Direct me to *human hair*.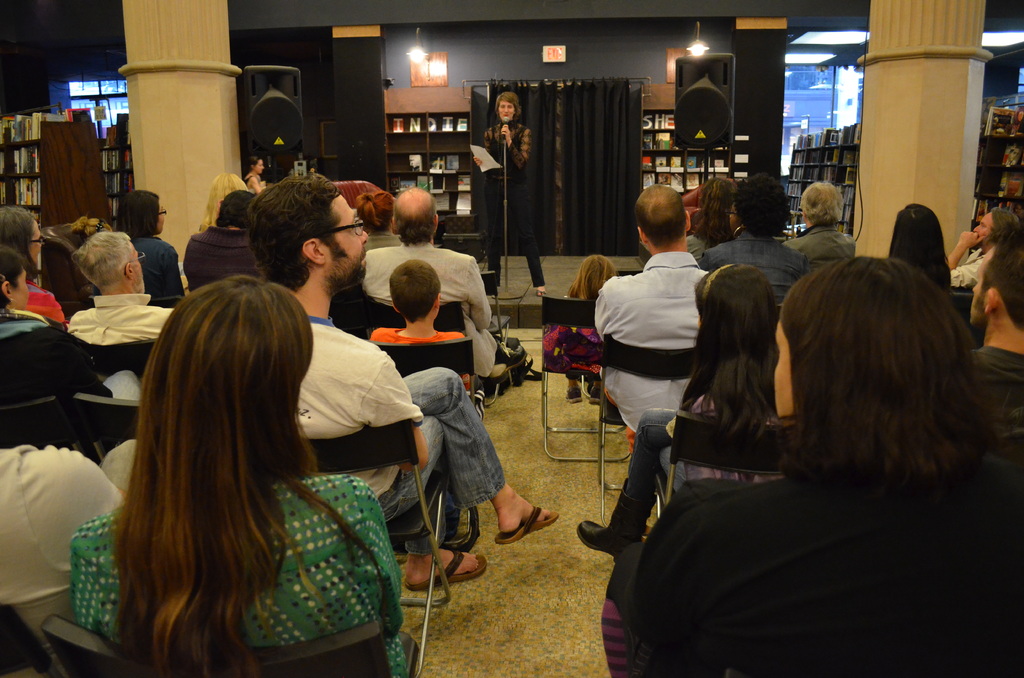
Direction: 495:93:525:124.
